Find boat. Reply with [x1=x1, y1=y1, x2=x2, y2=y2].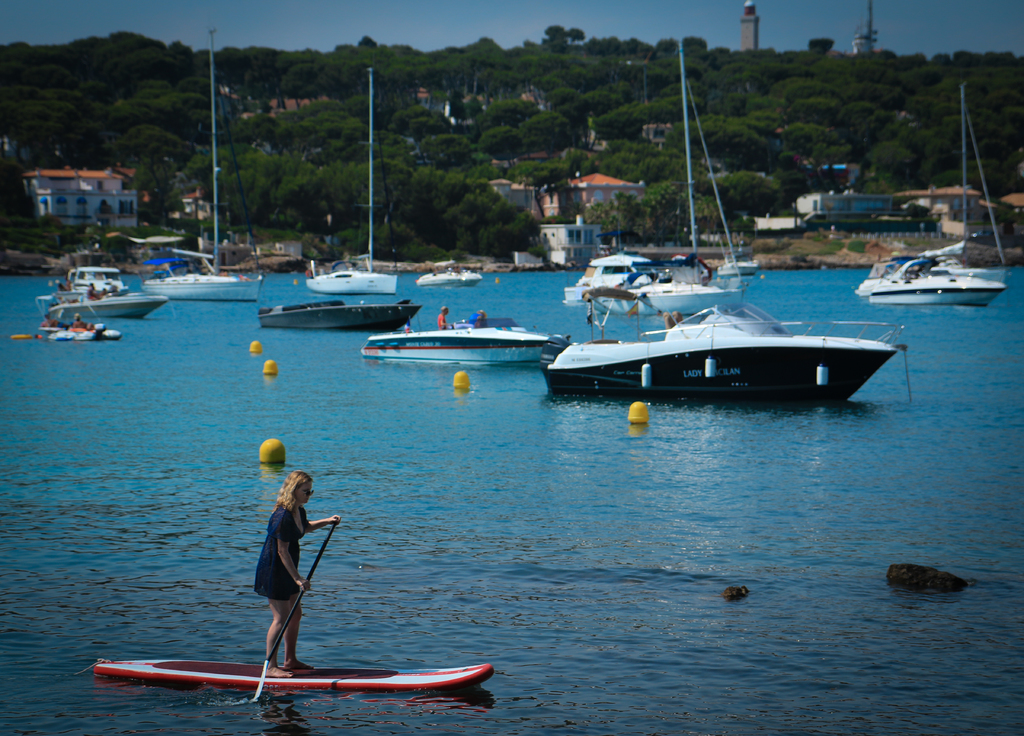
[x1=262, y1=298, x2=422, y2=330].
